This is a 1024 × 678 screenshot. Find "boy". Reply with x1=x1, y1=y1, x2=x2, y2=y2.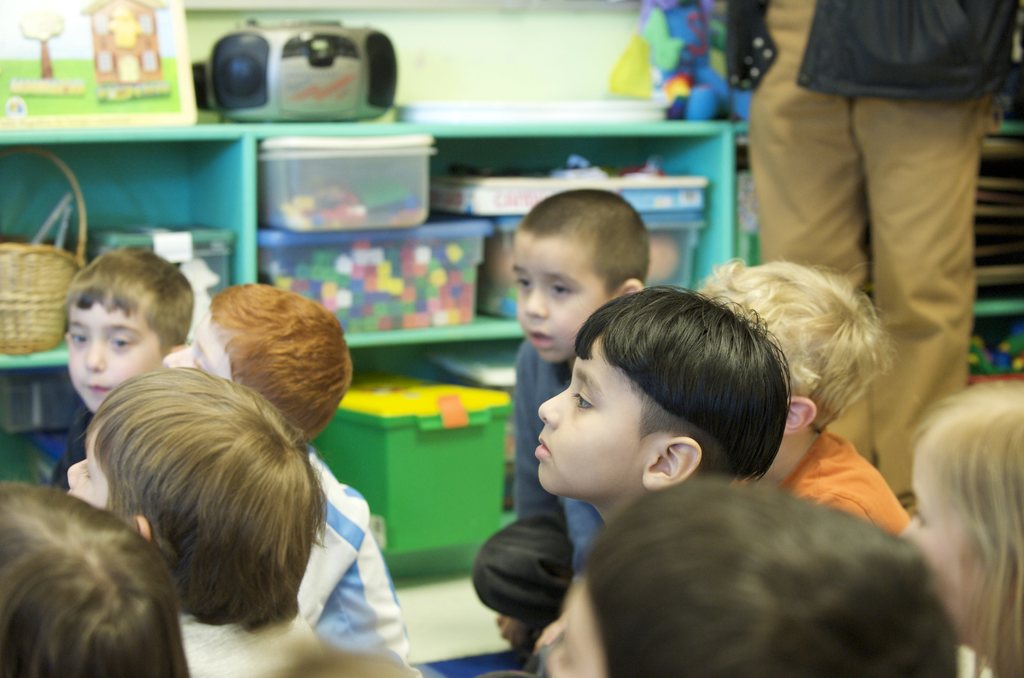
x1=690, y1=254, x2=924, y2=677.
